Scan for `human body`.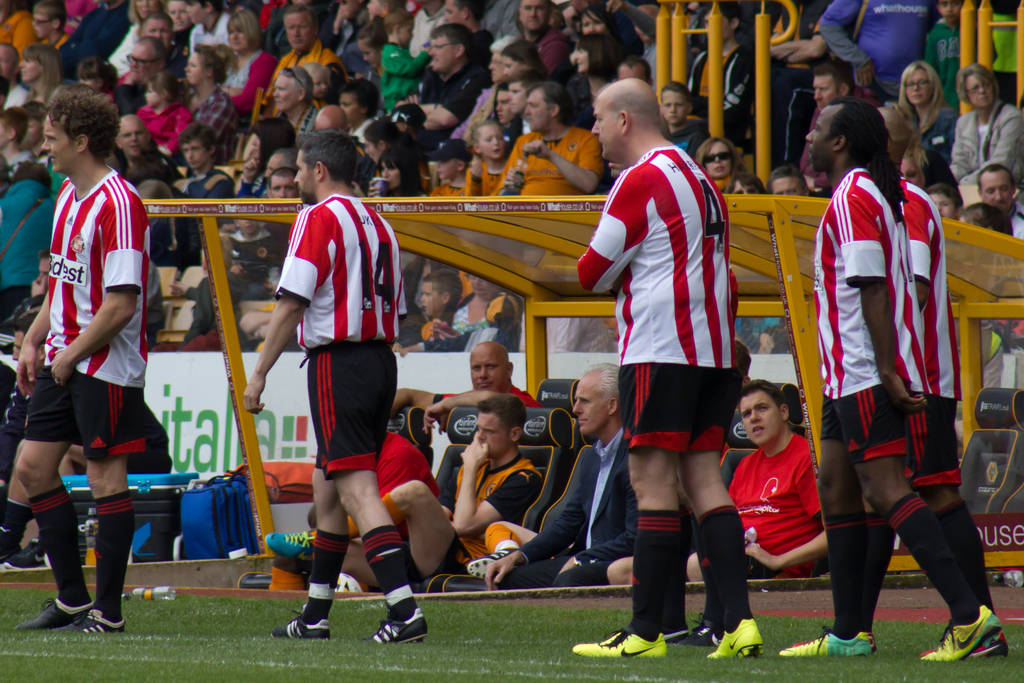
Scan result: region(566, 73, 768, 664).
